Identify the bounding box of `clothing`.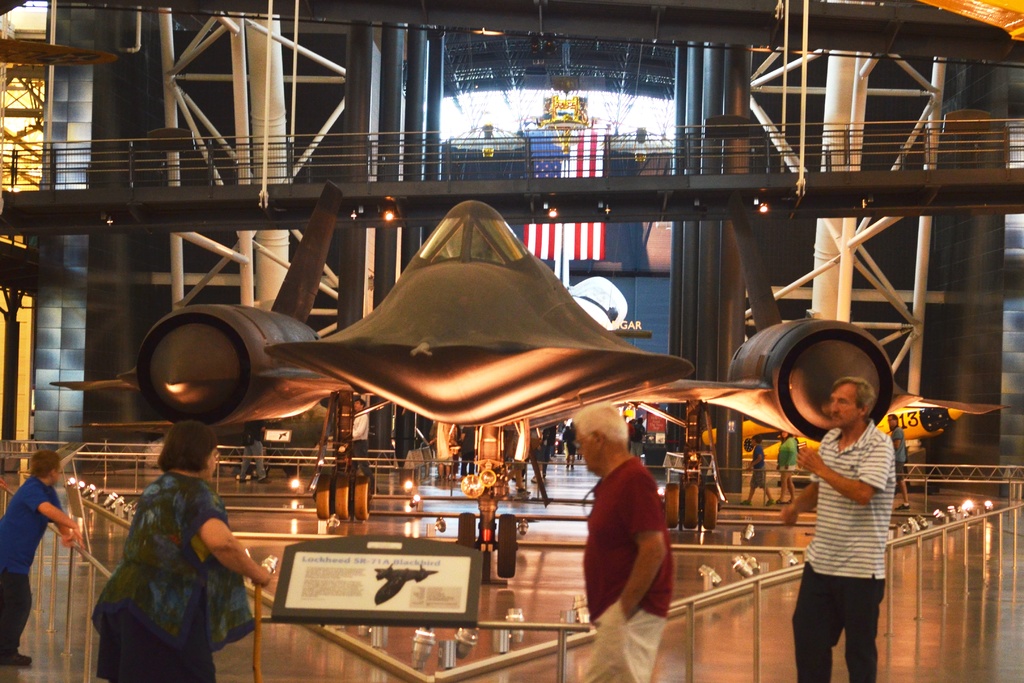
rect(238, 418, 266, 479).
